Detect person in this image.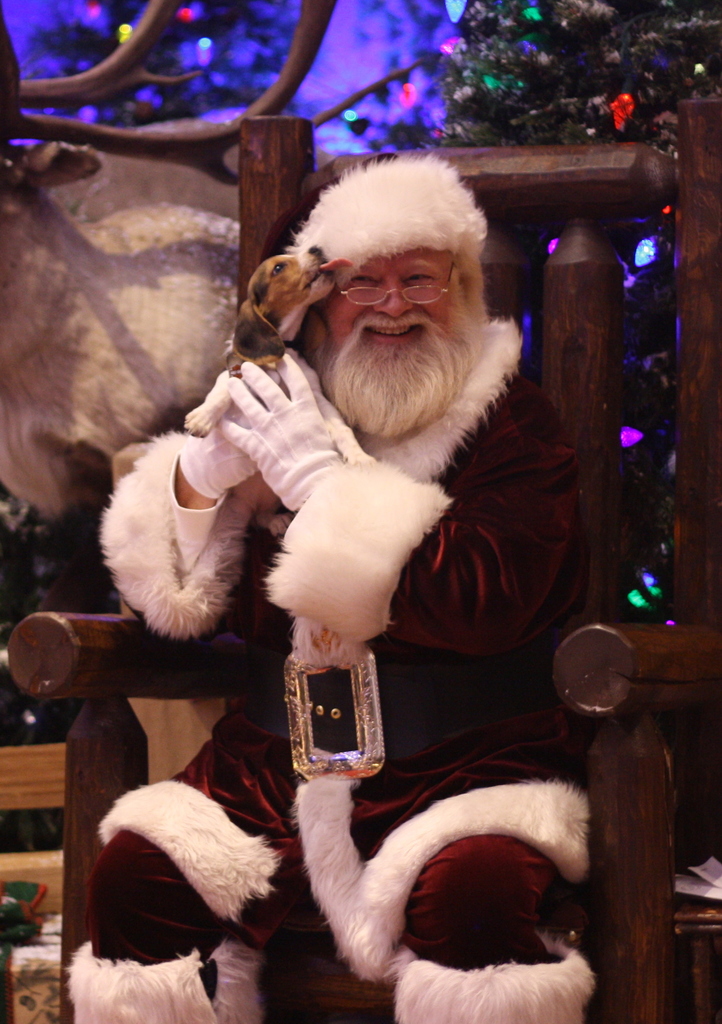
Detection: box=[68, 148, 591, 1023].
